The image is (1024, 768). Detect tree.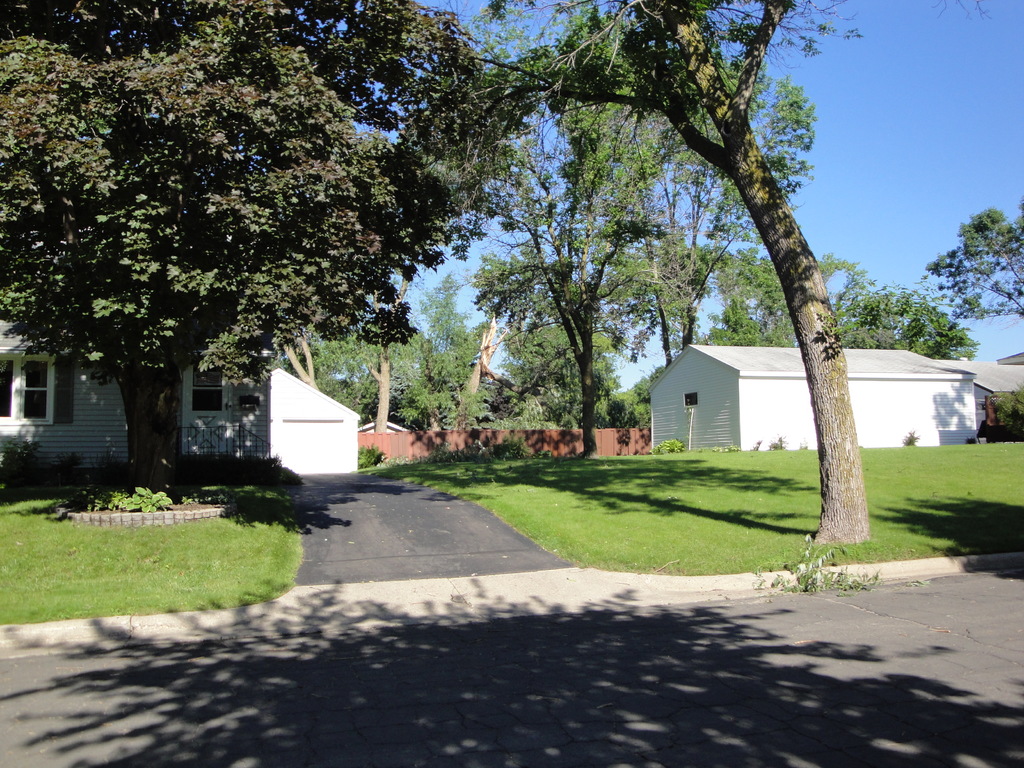
Detection: 774/244/856/348.
